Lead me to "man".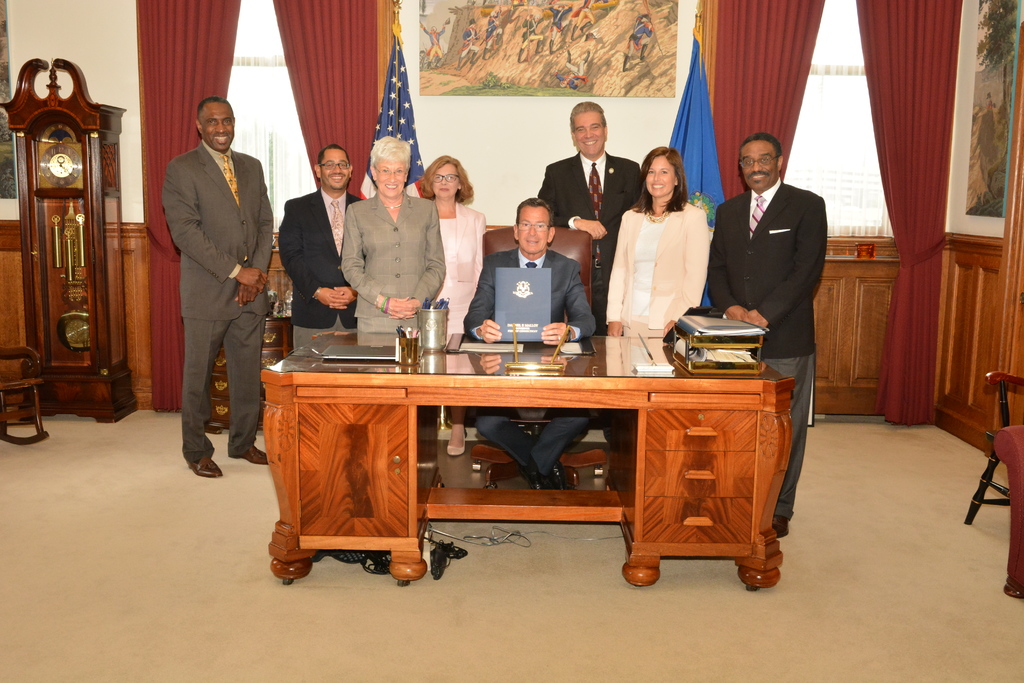
Lead to (538, 99, 644, 329).
